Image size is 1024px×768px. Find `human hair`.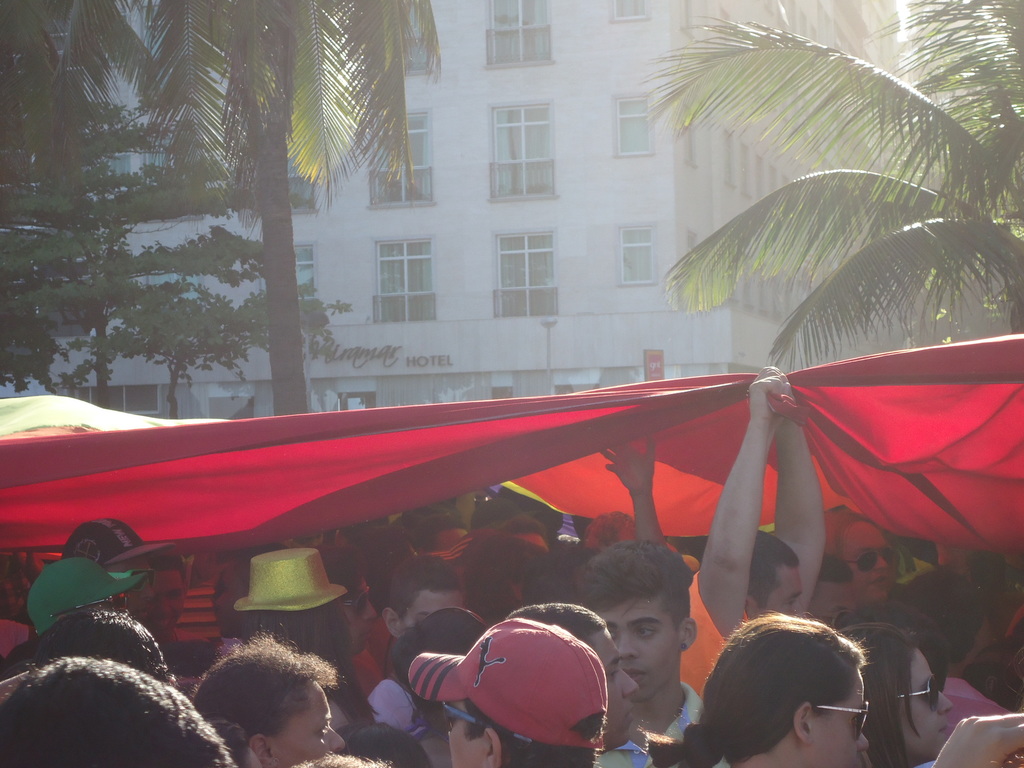
left=0, top=605, right=178, bottom=682.
